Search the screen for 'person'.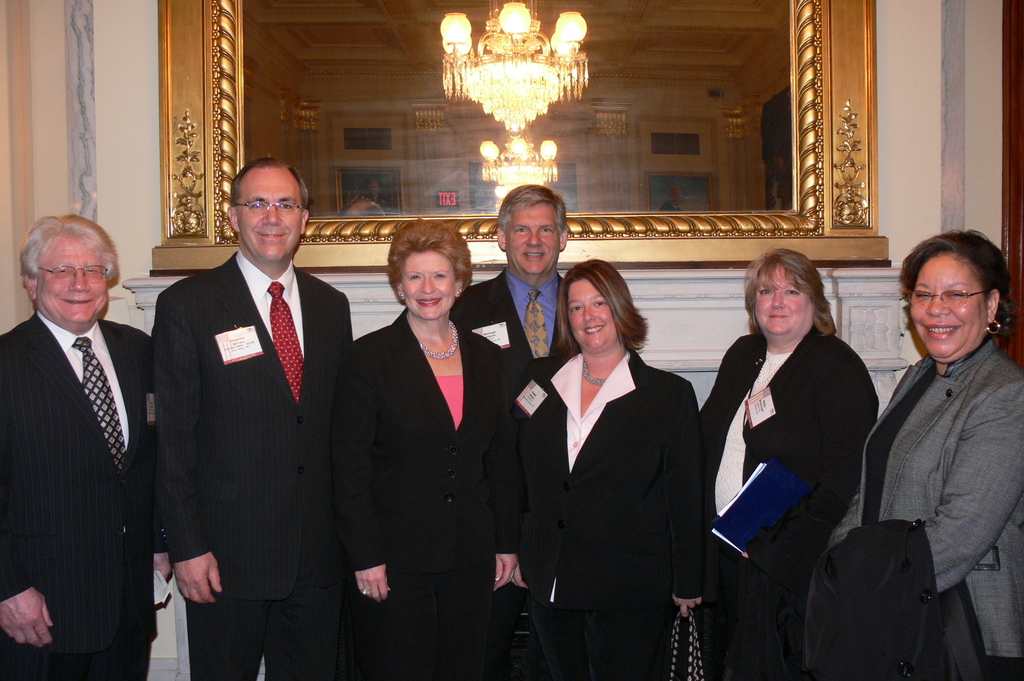
Found at {"x1": 150, "y1": 156, "x2": 355, "y2": 680}.
